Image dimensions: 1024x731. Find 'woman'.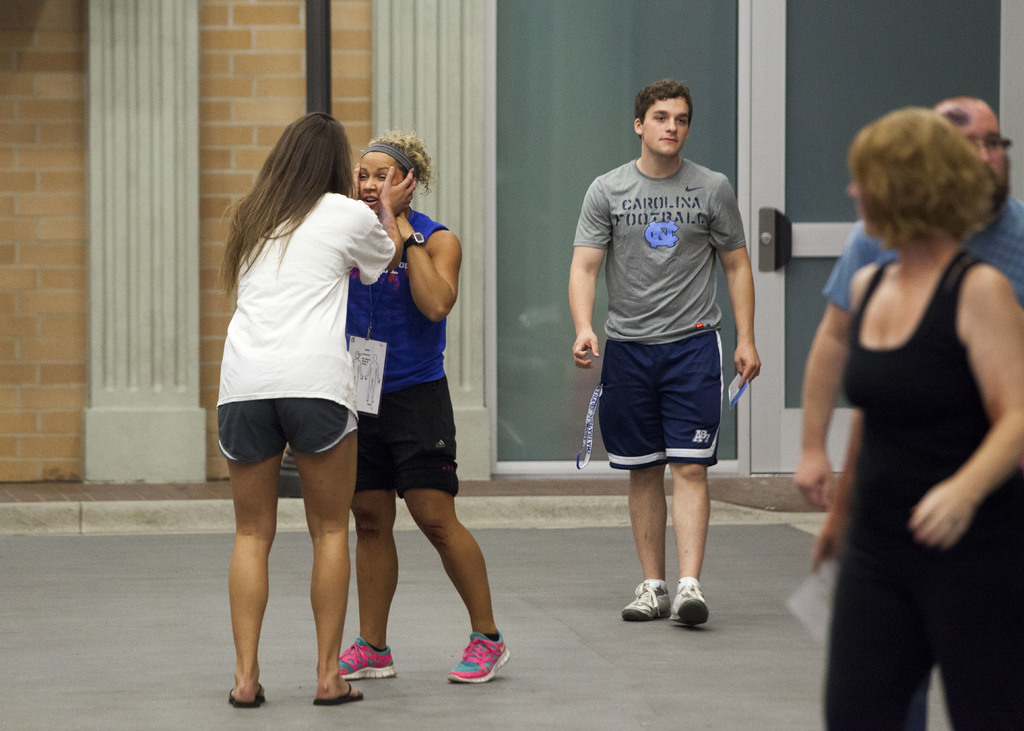
211,109,418,706.
